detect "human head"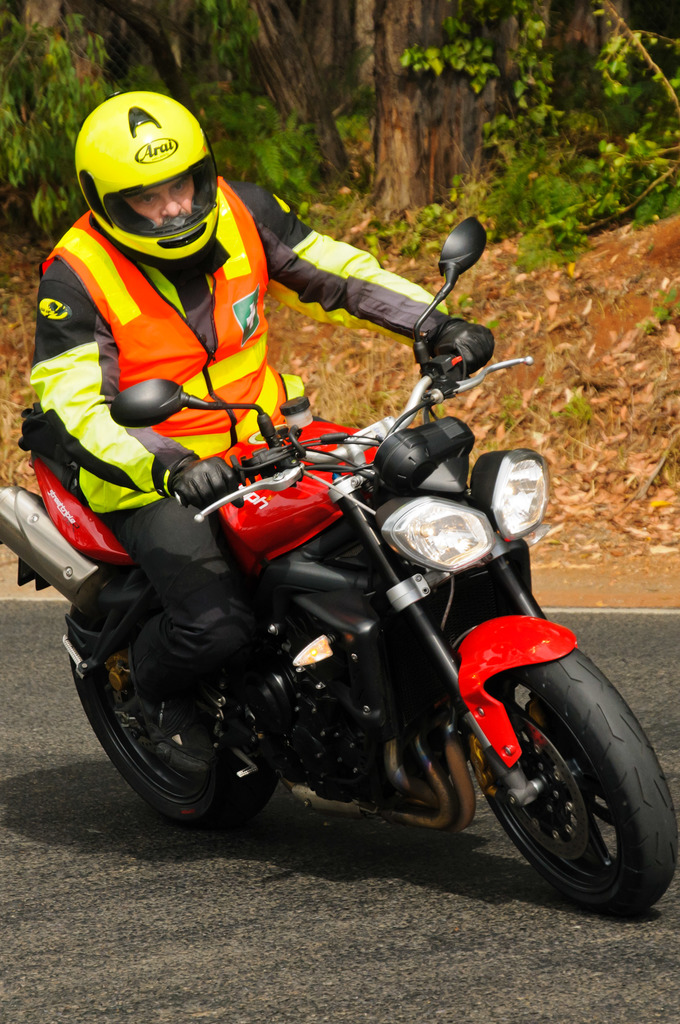
{"left": 71, "top": 80, "right": 217, "bottom": 250}
